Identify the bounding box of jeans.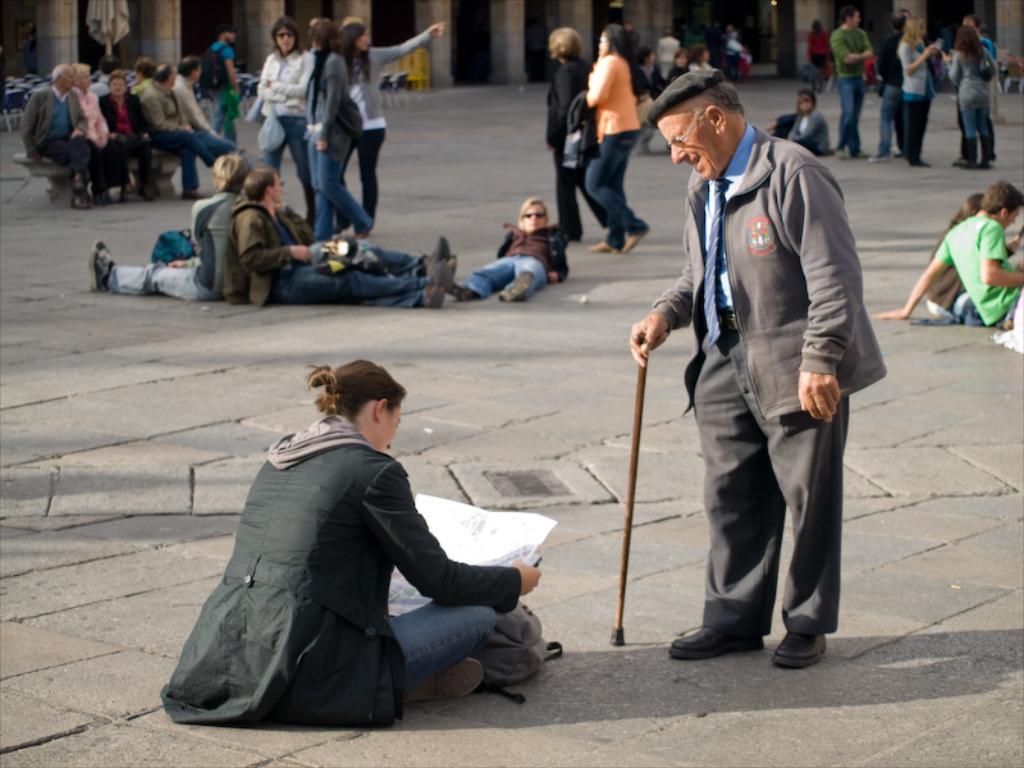
44, 136, 122, 173.
